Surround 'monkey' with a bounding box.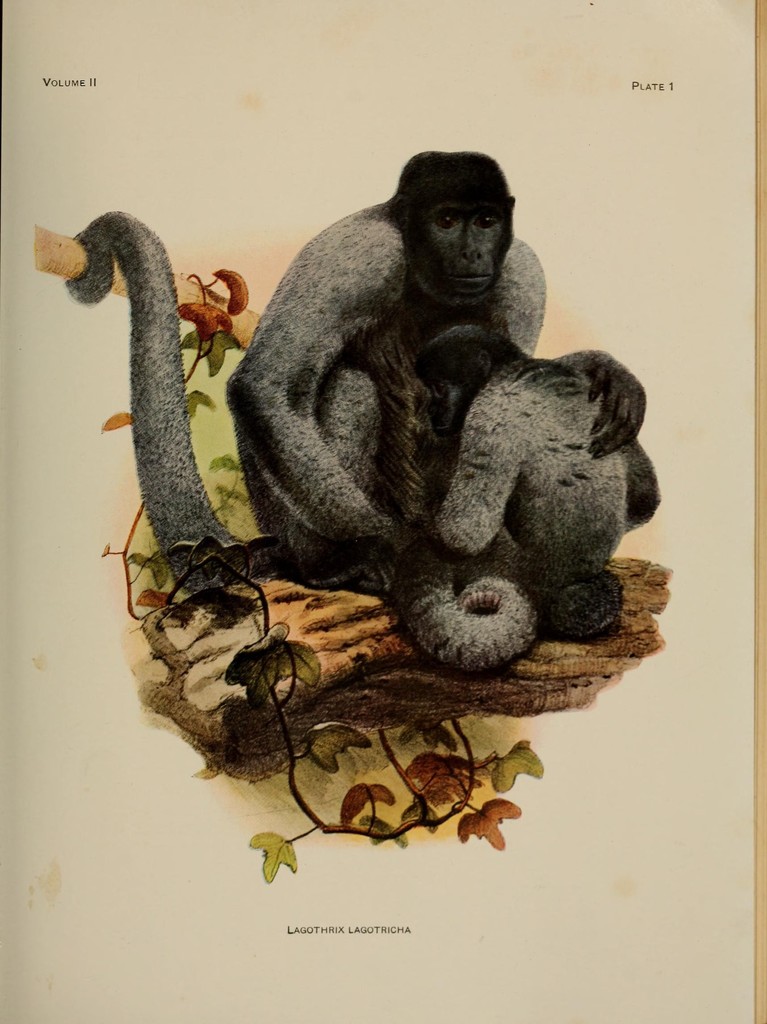
locate(65, 150, 645, 594).
